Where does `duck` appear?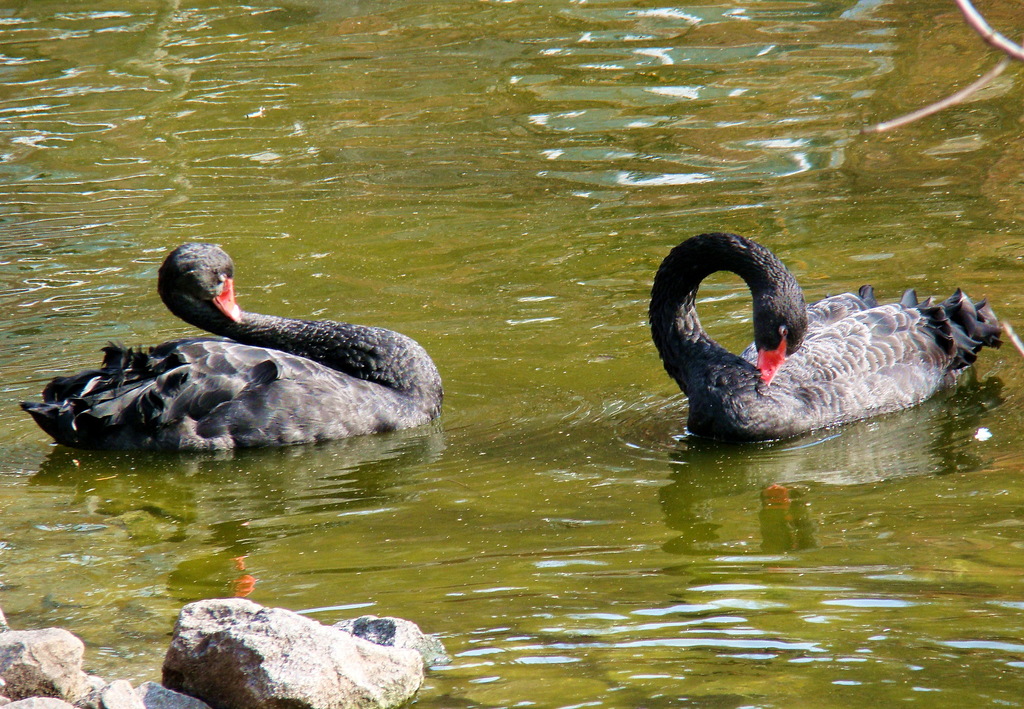
Appears at {"left": 39, "top": 250, "right": 453, "bottom": 468}.
